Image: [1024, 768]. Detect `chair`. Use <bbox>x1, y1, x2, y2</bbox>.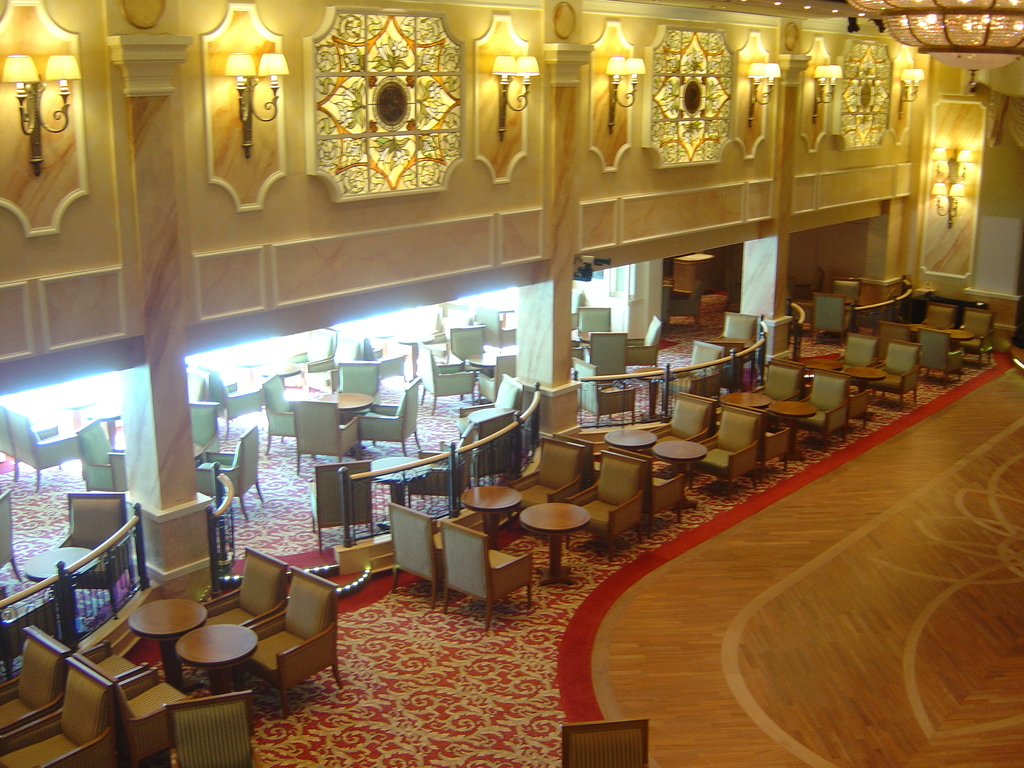
<bbox>0, 488, 26, 589</bbox>.
